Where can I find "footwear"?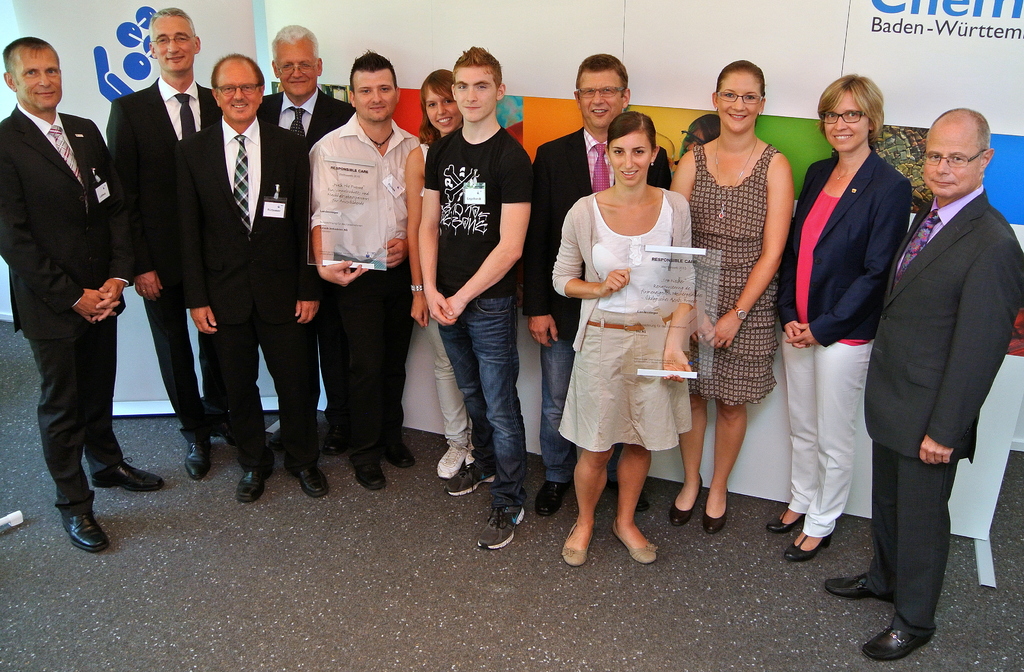
You can find it at {"left": 62, "top": 508, "right": 110, "bottom": 555}.
